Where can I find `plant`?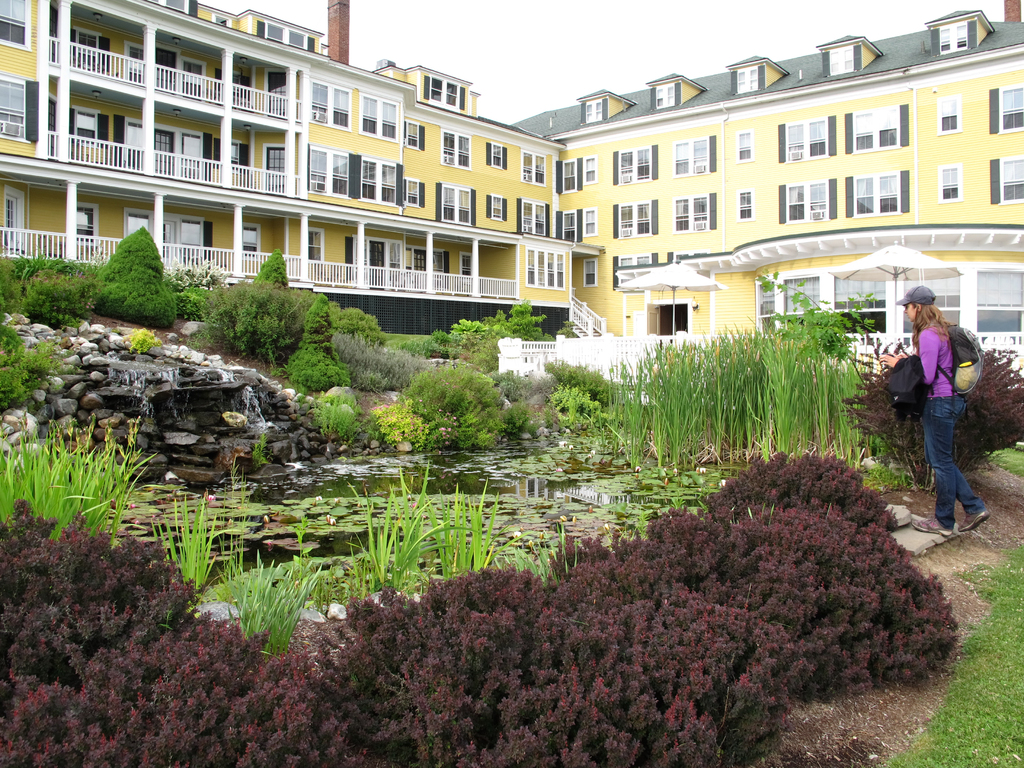
You can find it at pyautogui.locateOnScreen(825, 321, 1023, 499).
